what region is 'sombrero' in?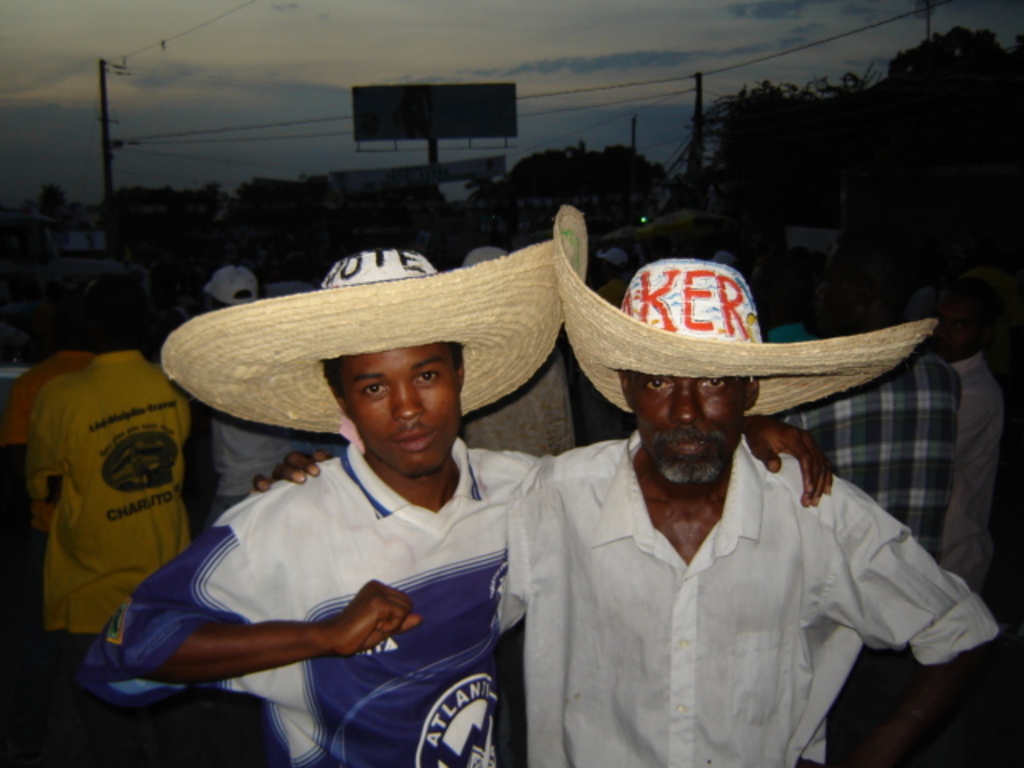
(155, 237, 563, 437).
